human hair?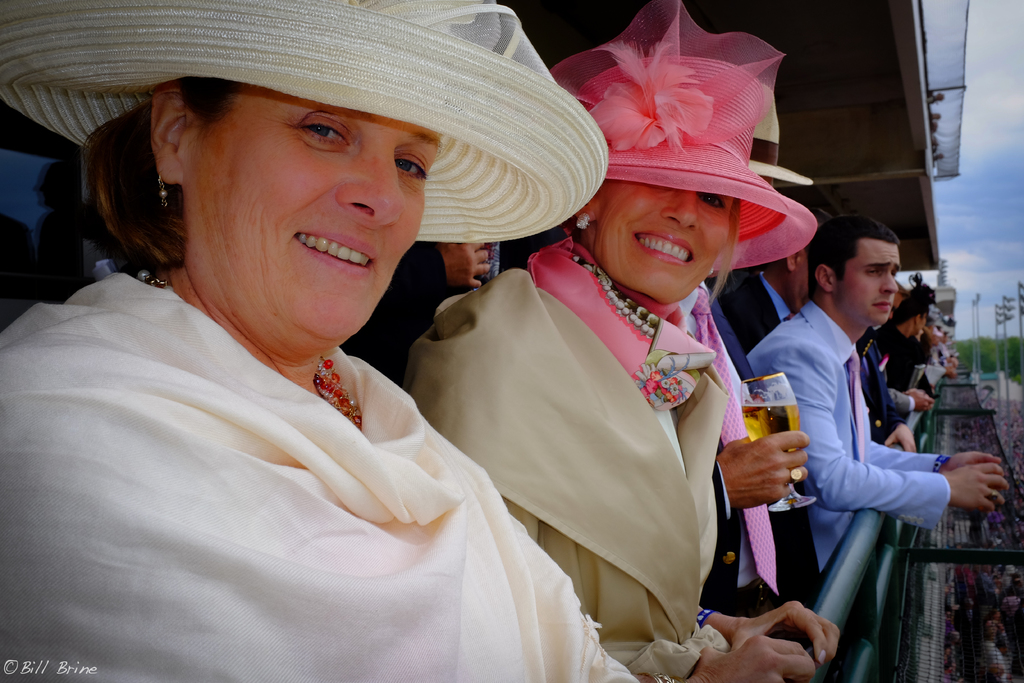
(803, 219, 899, 290)
